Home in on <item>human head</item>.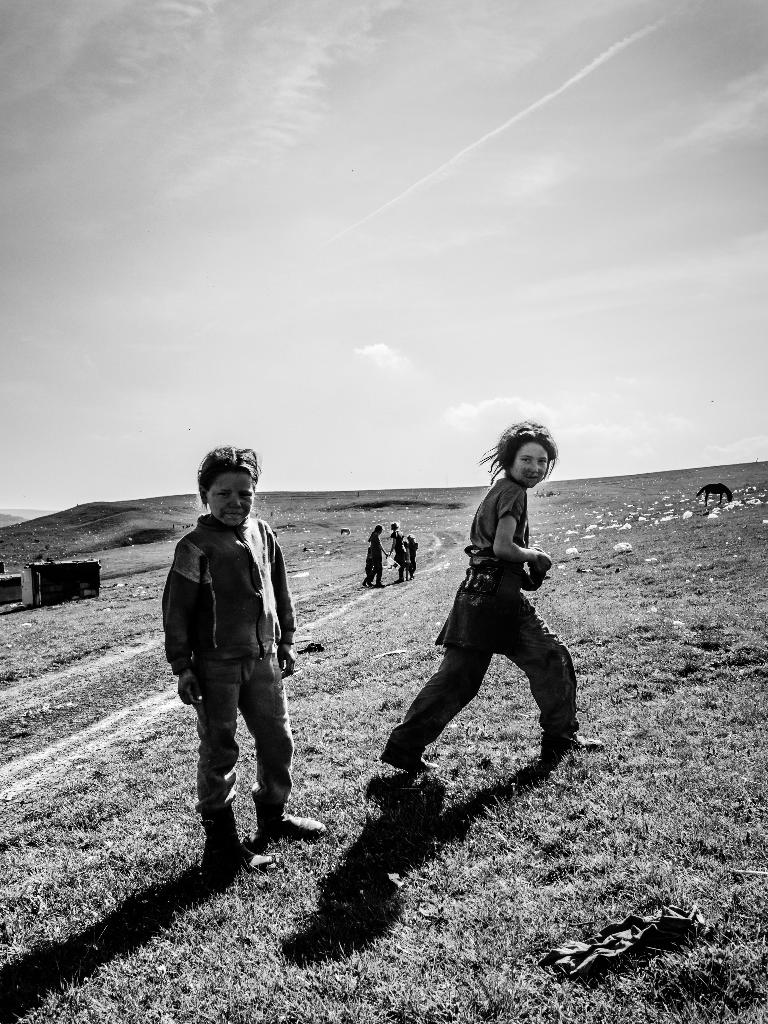
Homed in at 189 440 268 532.
